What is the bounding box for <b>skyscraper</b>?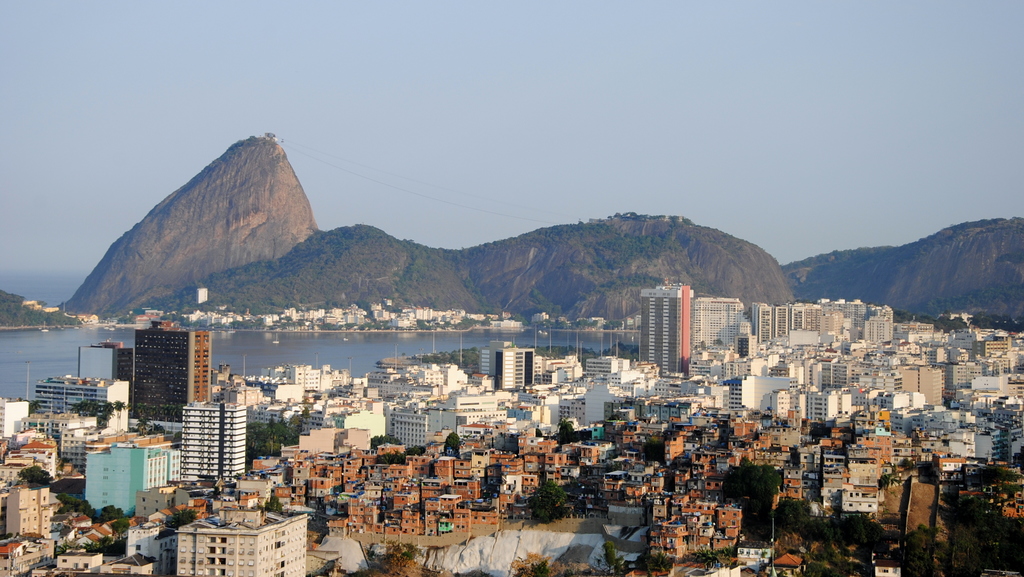
l=435, t=361, r=467, b=388.
